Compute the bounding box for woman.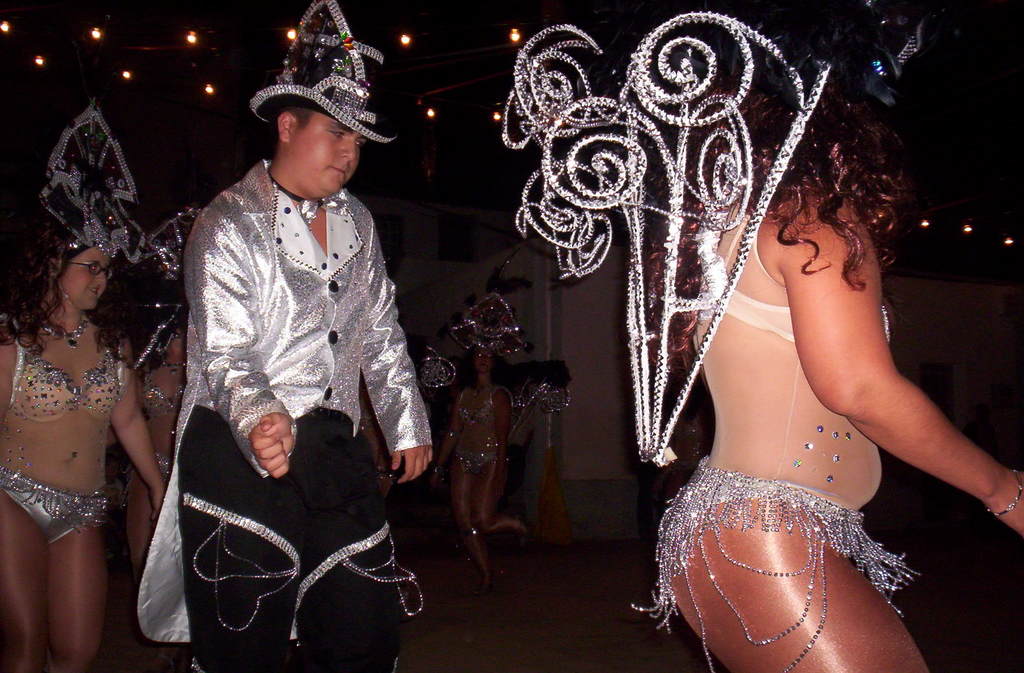
l=526, t=28, r=991, b=650.
